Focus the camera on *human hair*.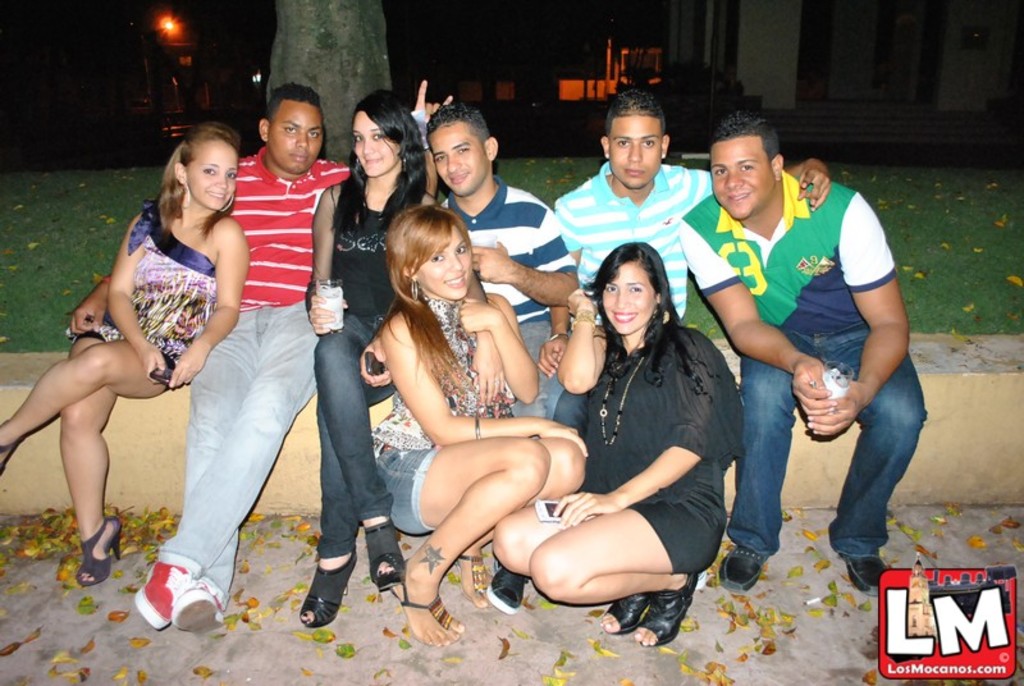
Focus region: 157,122,236,243.
